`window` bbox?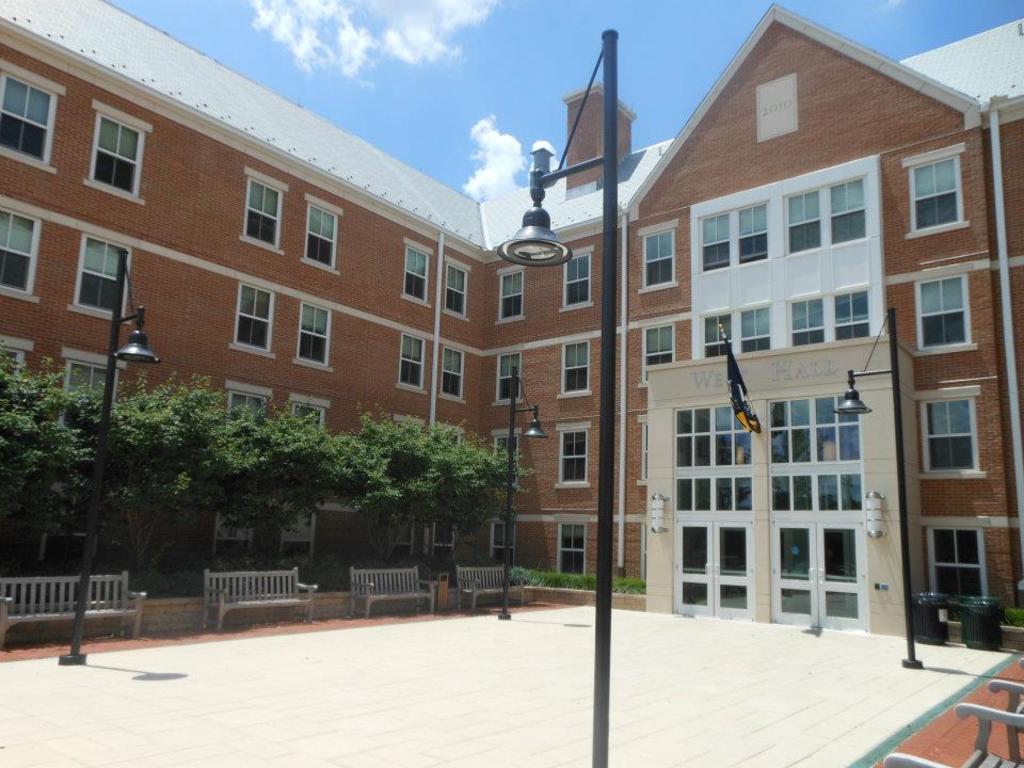
<region>690, 317, 725, 359</region>
